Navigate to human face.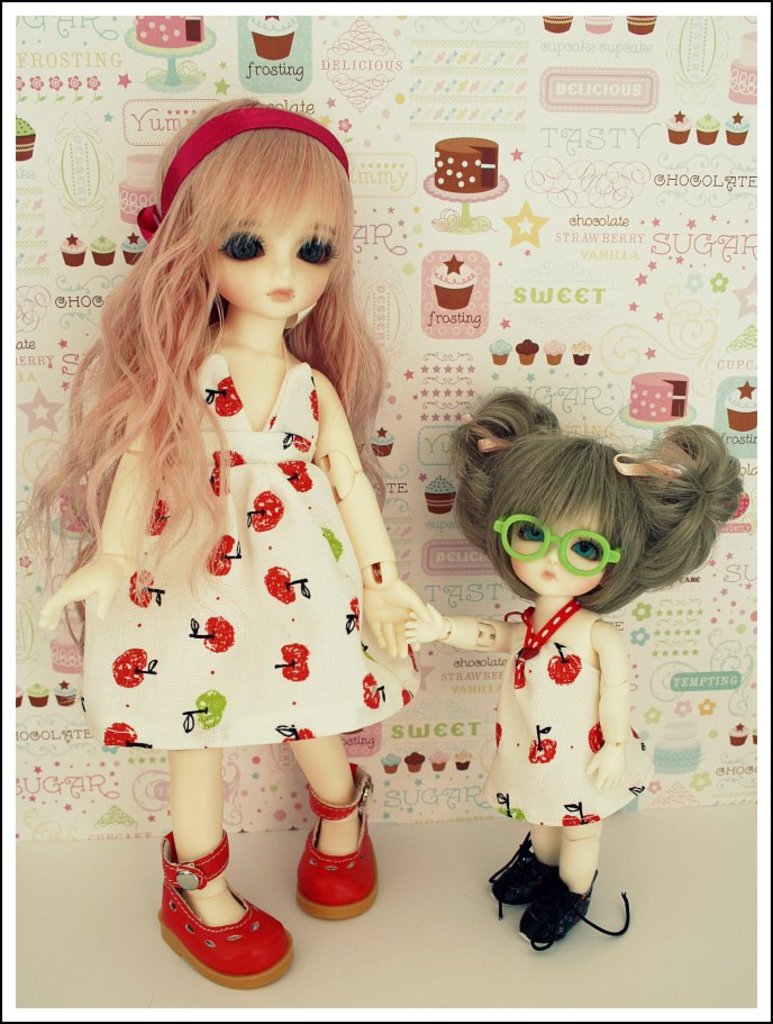
Navigation target: rect(203, 170, 333, 323).
